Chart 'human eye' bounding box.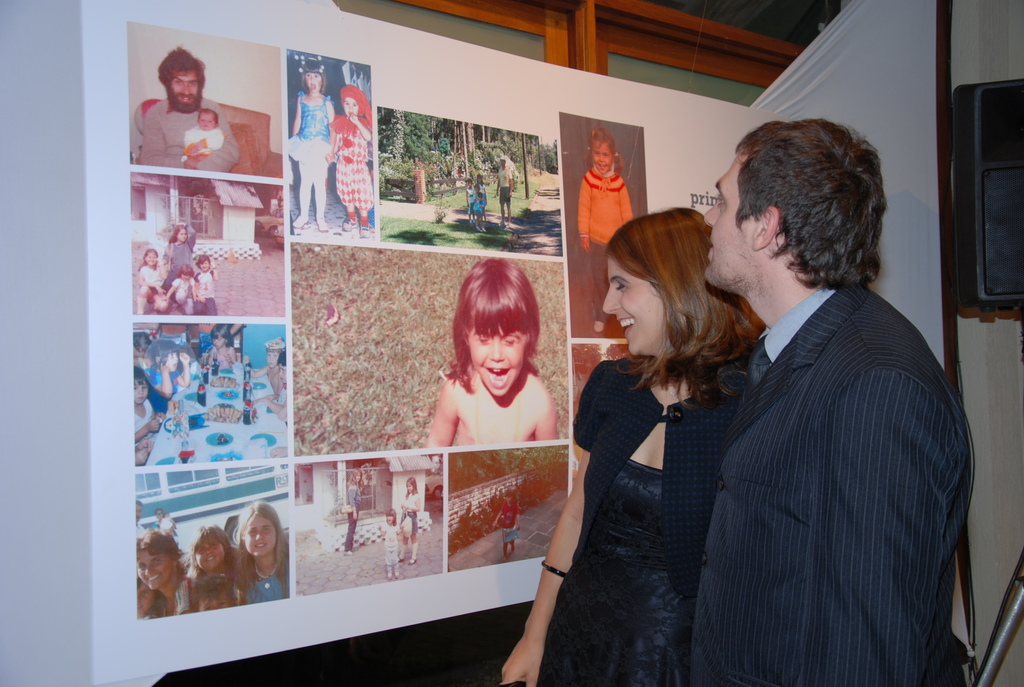
Charted: select_region(345, 101, 348, 106).
